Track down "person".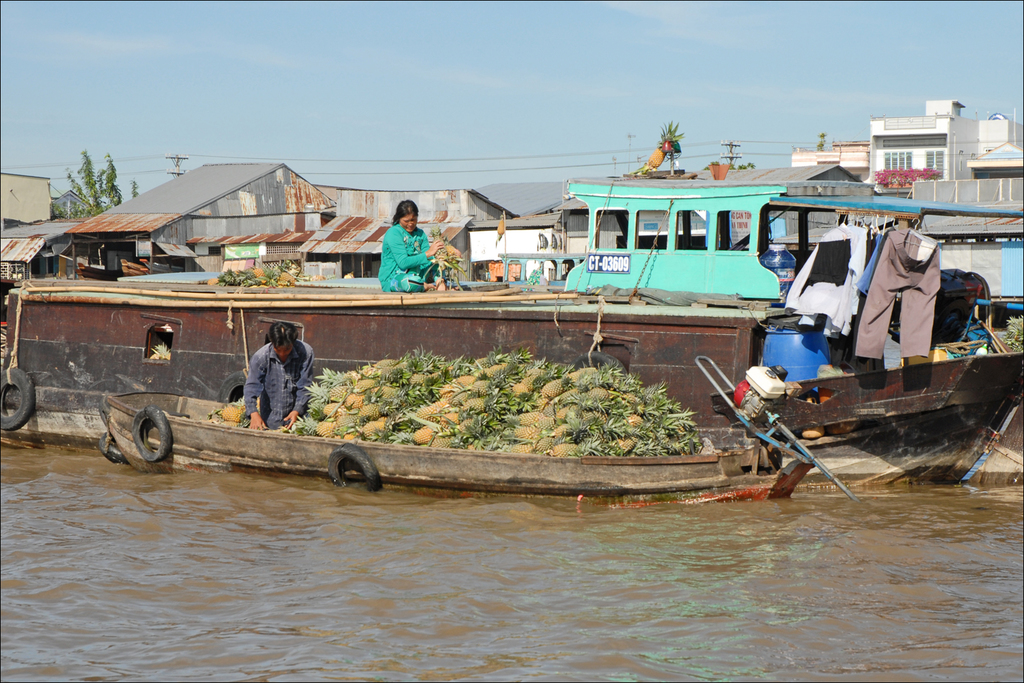
Tracked to 375, 199, 453, 288.
